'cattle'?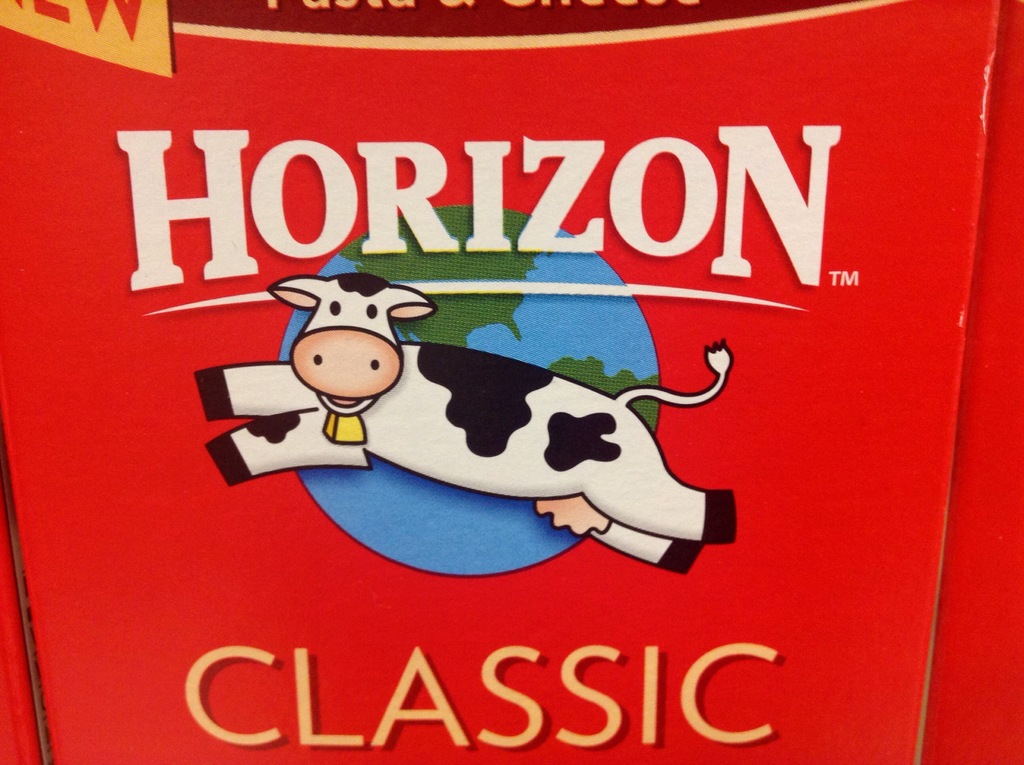
region(144, 276, 783, 580)
